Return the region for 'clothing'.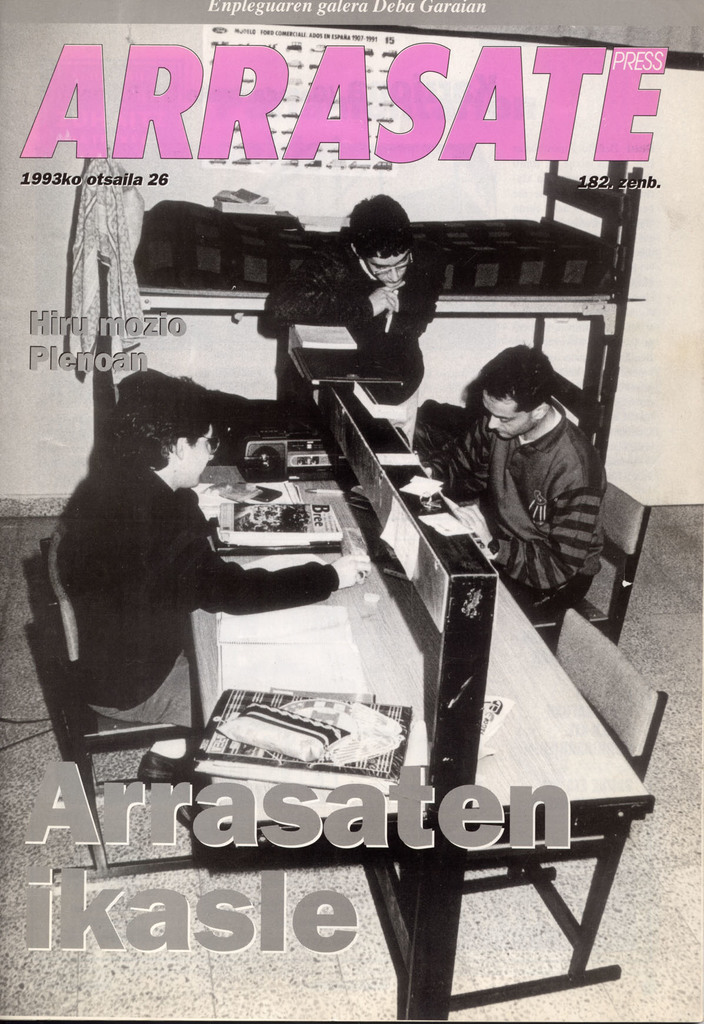
[252,225,439,417].
